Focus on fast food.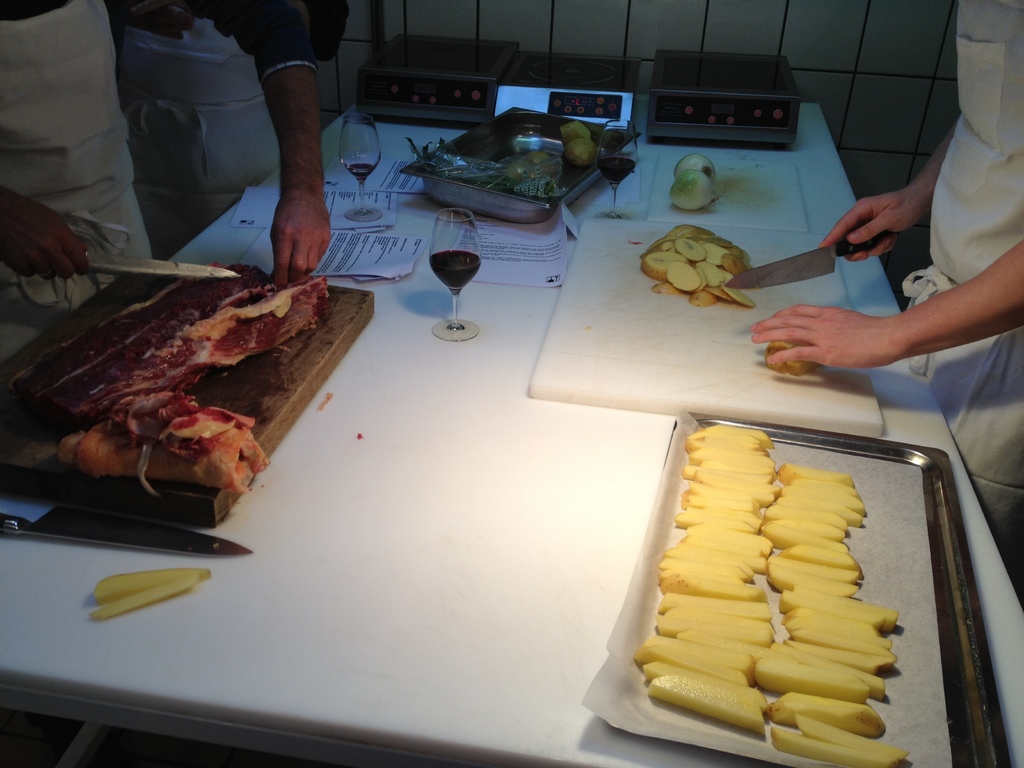
Focused at box(781, 463, 857, 483).
